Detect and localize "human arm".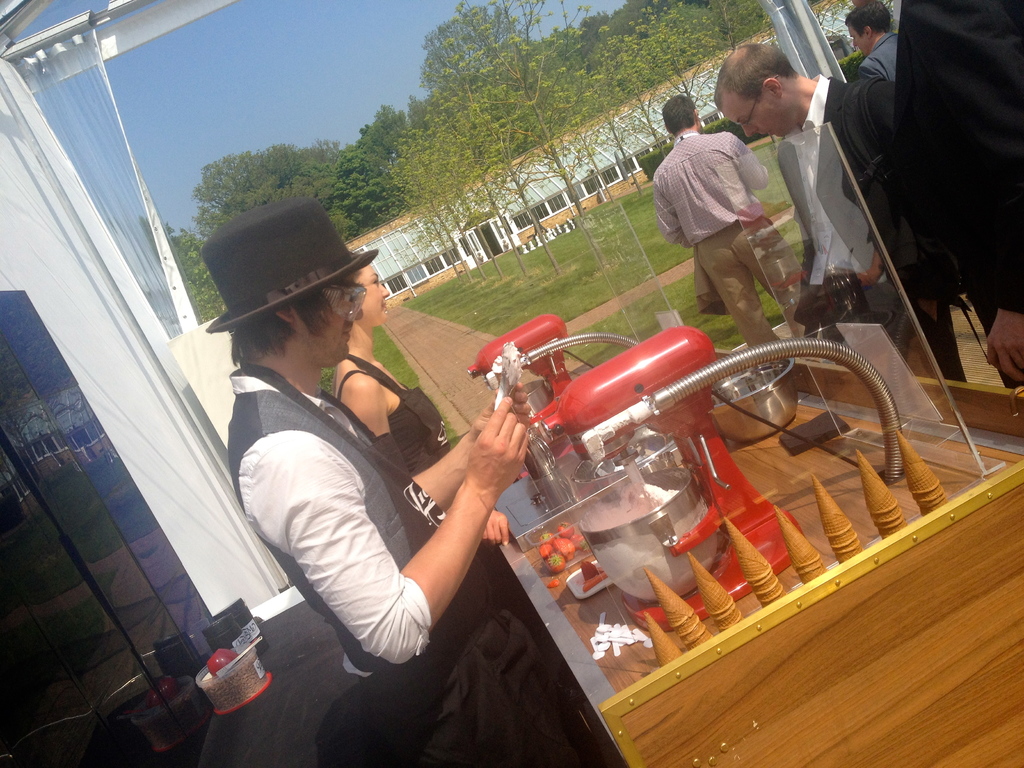
Localized at rect(351, 391, 508, 551).
